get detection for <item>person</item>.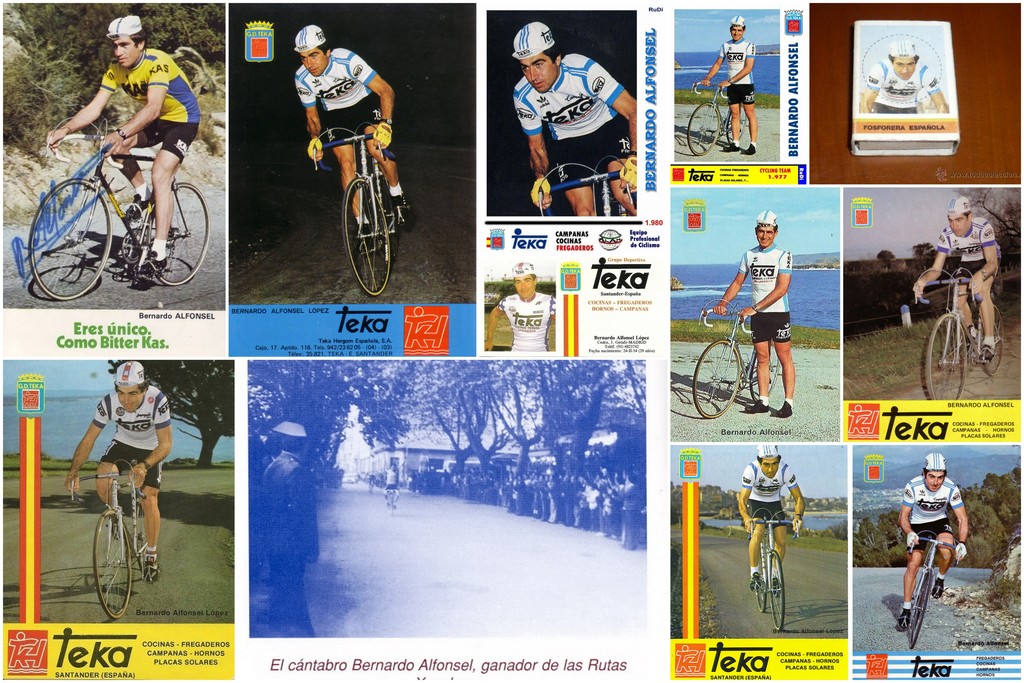
Detection: box=[366, 471, 378, 493].
